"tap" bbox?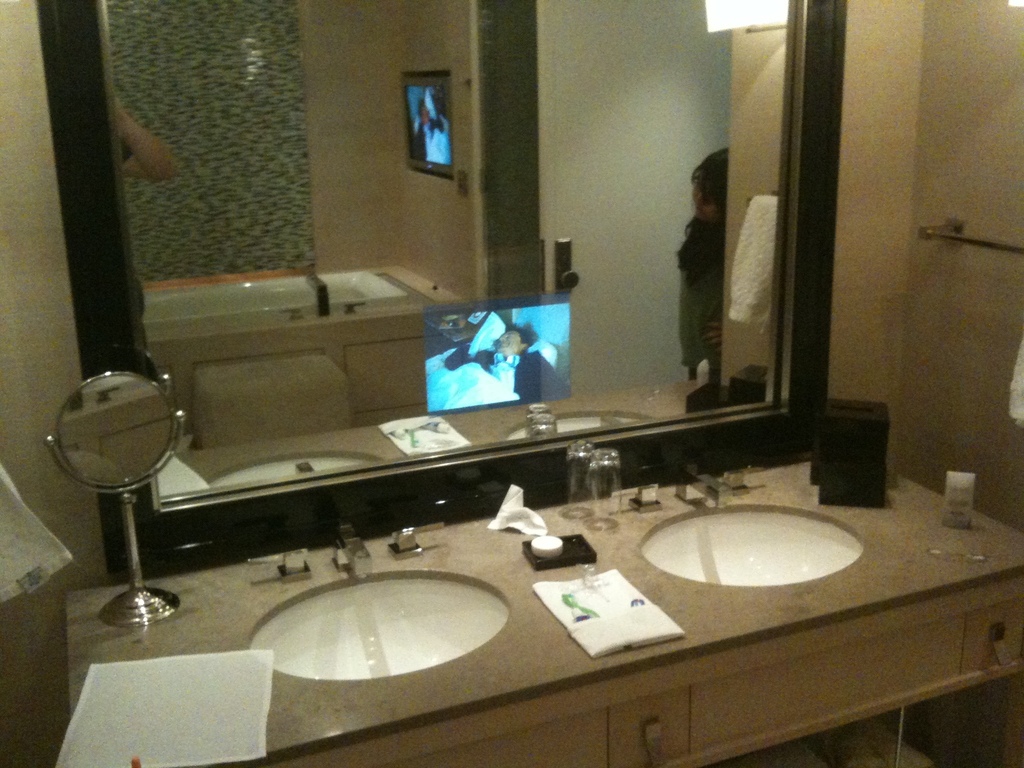
x1=668 y1=460 x2=737 y2=511
